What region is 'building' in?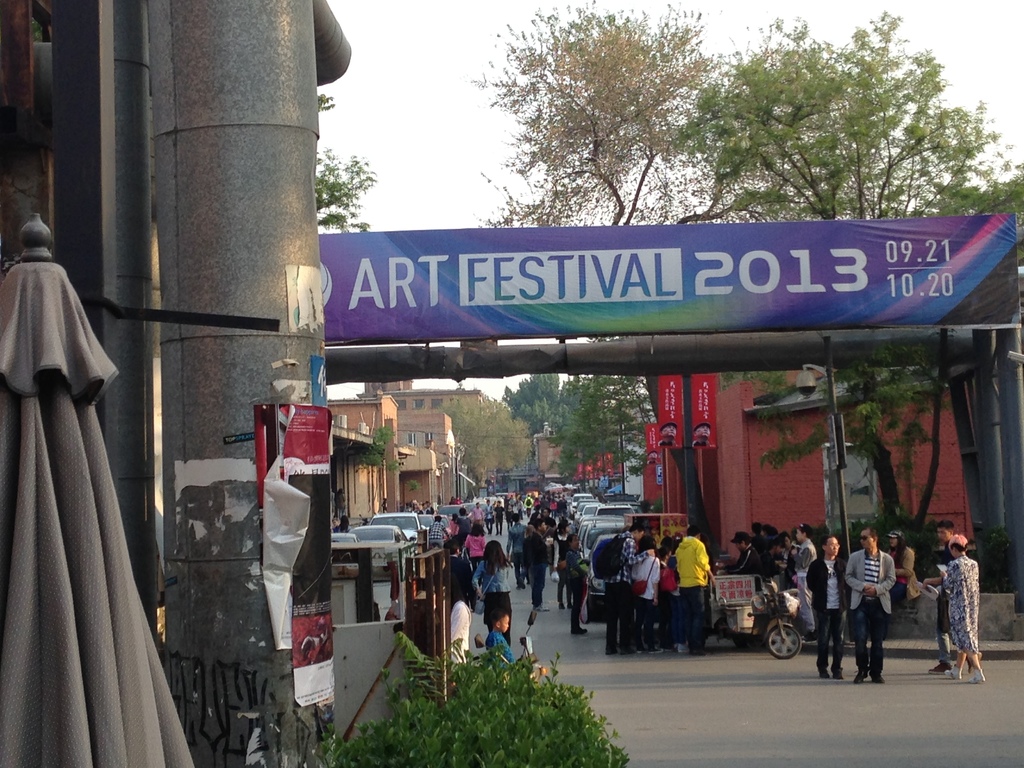
(619,396,656,494).
